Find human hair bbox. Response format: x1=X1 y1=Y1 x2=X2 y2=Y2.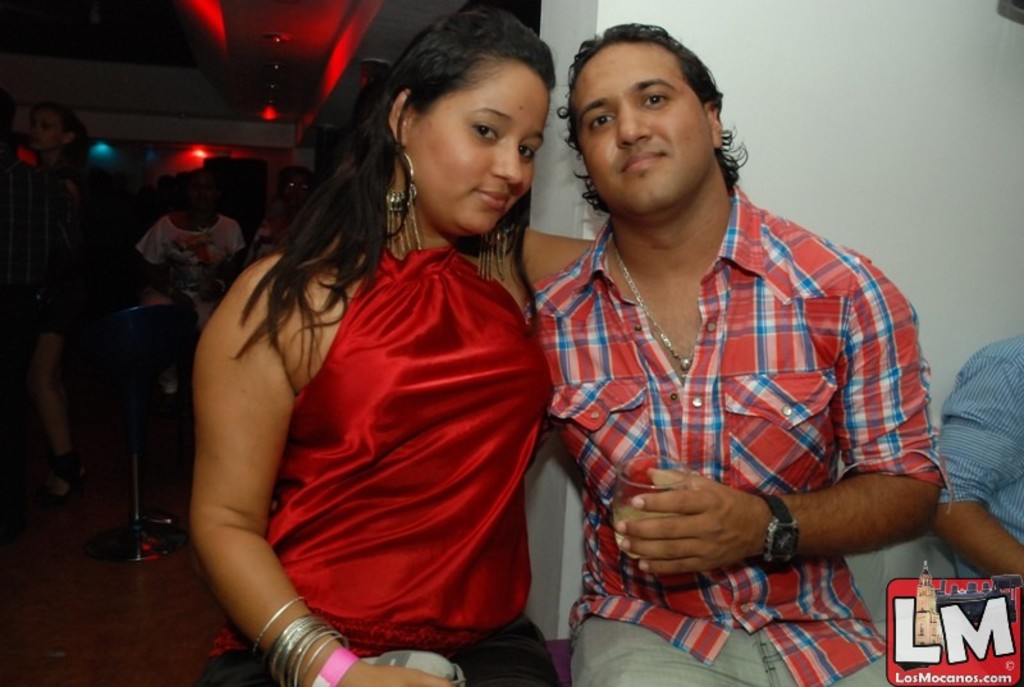
x1=275 y1=26 x2=545 y2=321.
